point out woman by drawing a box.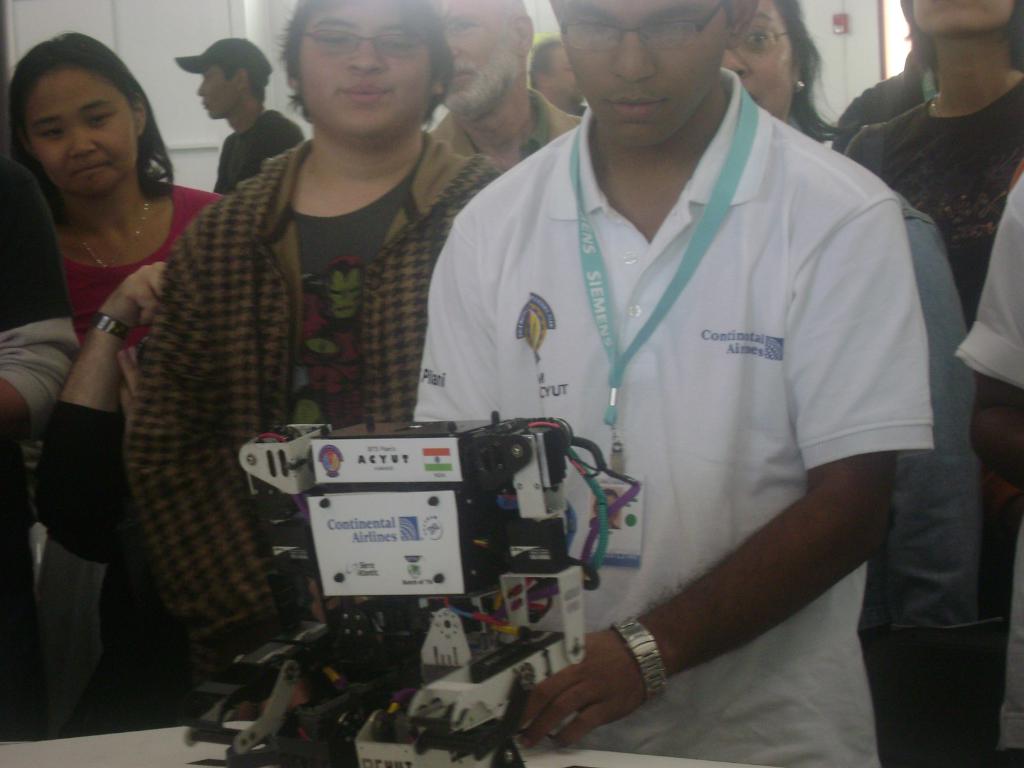
<region>720, 0, 969, 639</region>.
